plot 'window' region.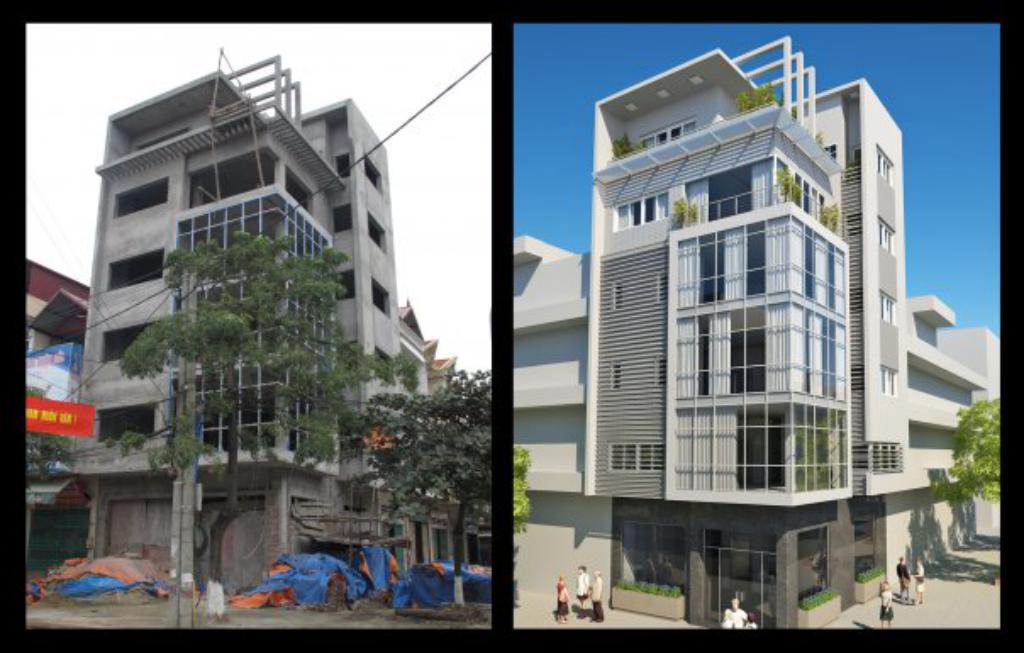
Plotted at box=[373, 348, 390, 382].
